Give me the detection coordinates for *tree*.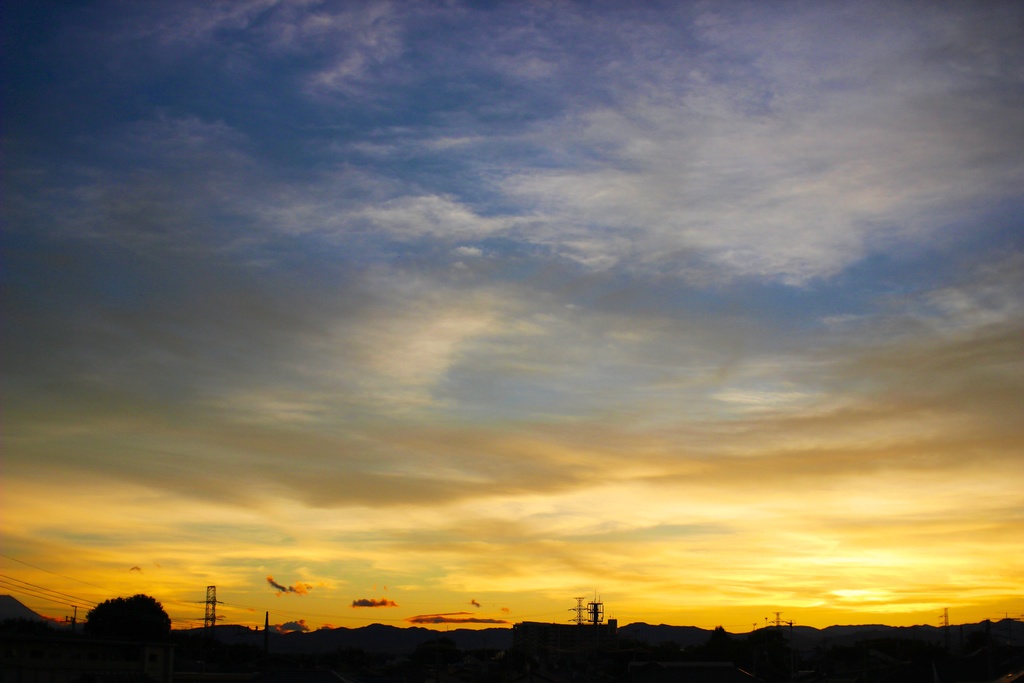
[left=75, top=591, right=163, bottom=659].
